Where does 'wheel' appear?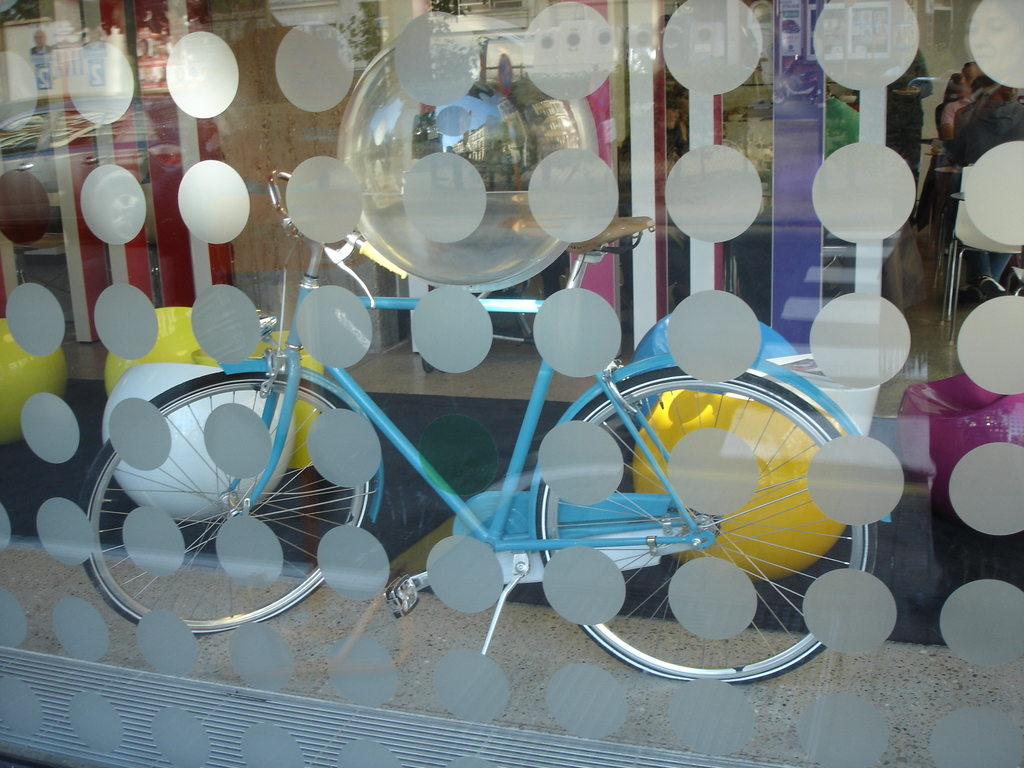
Appears at [79,369,371,639].
